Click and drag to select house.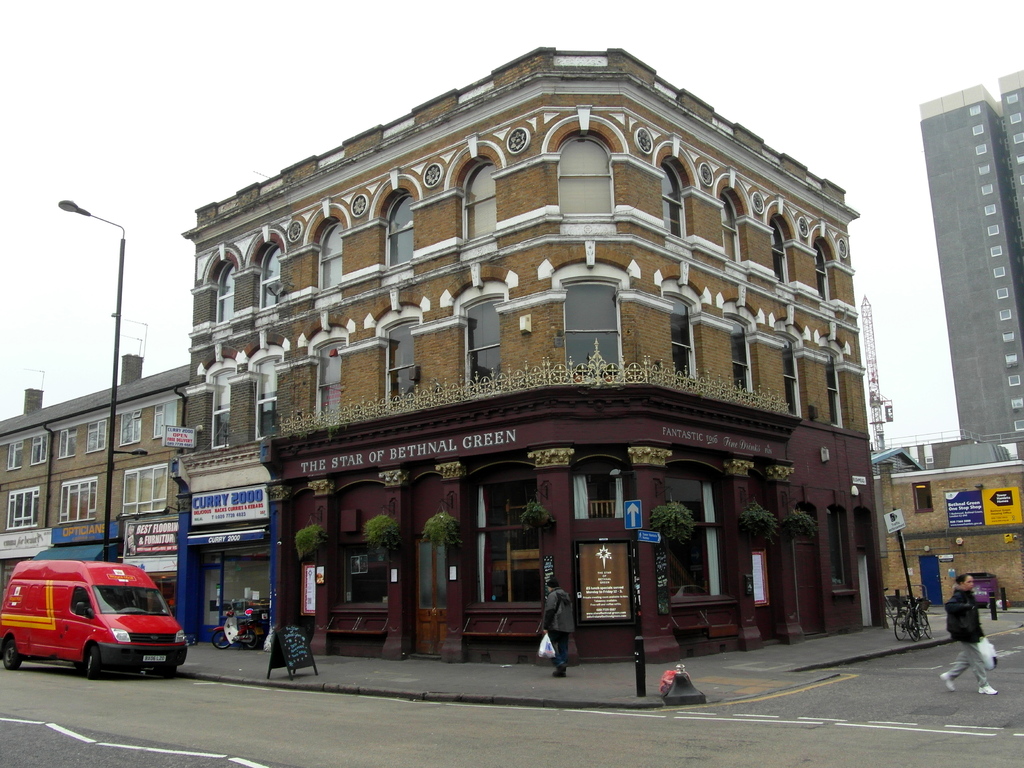
Selection: (920,72,1023,442).
